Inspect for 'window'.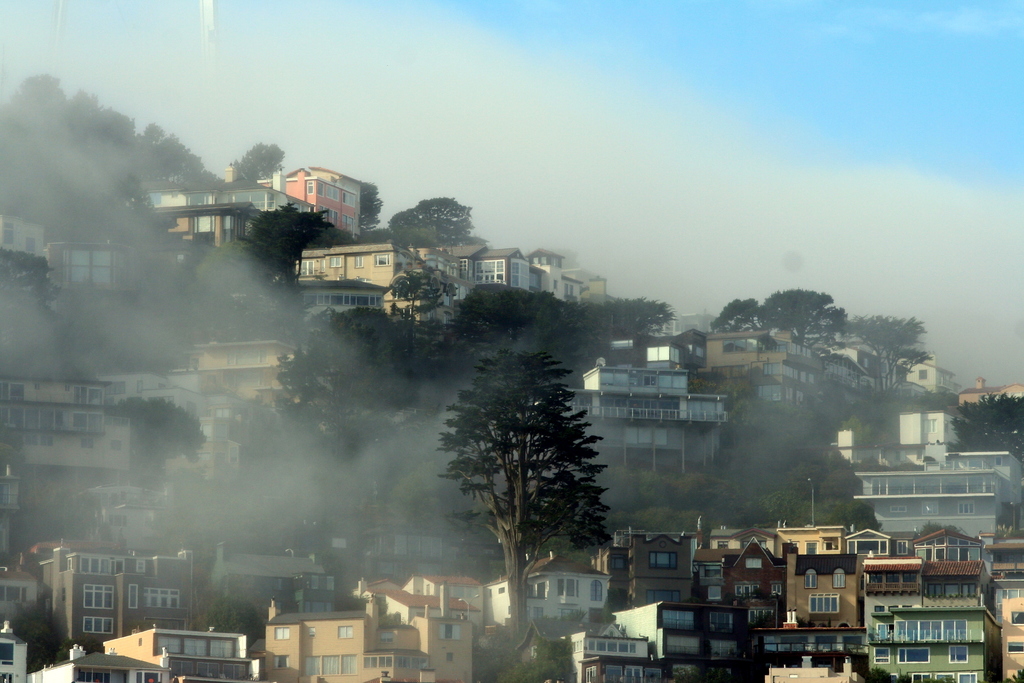
Inspection: 273/627/287/642.
